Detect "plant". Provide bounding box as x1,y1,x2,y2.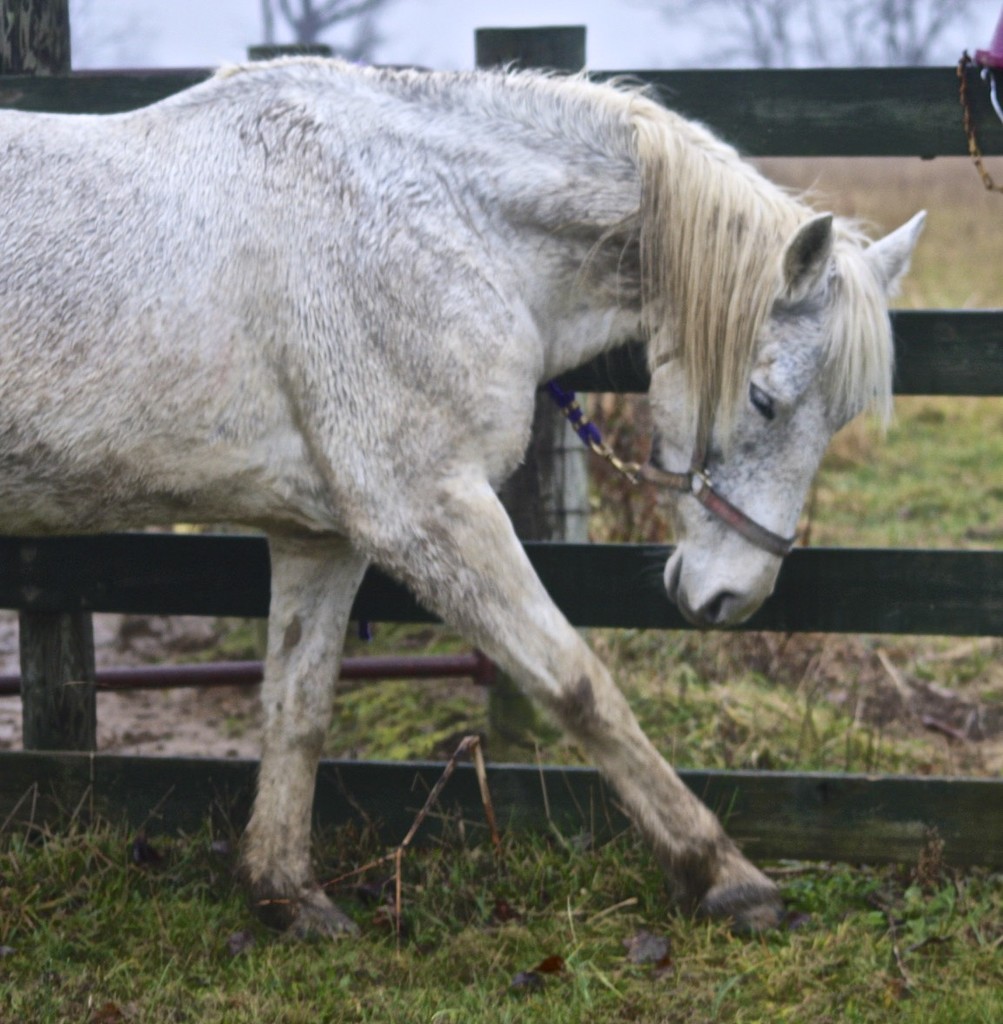
572,395,677,536.
